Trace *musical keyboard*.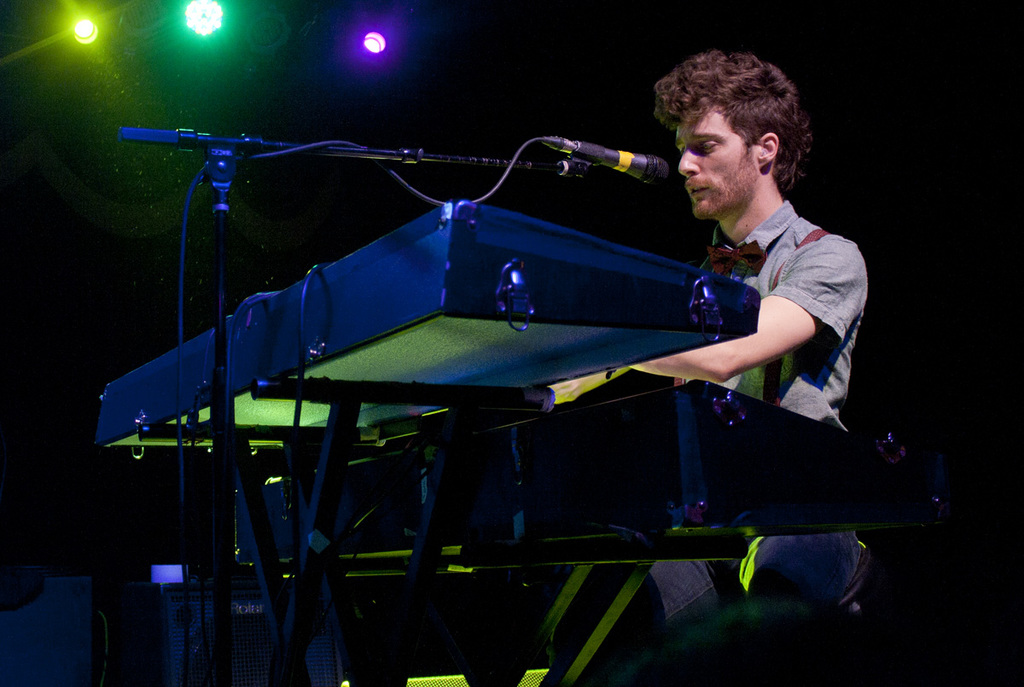
Traced to (92,186,767,462).
